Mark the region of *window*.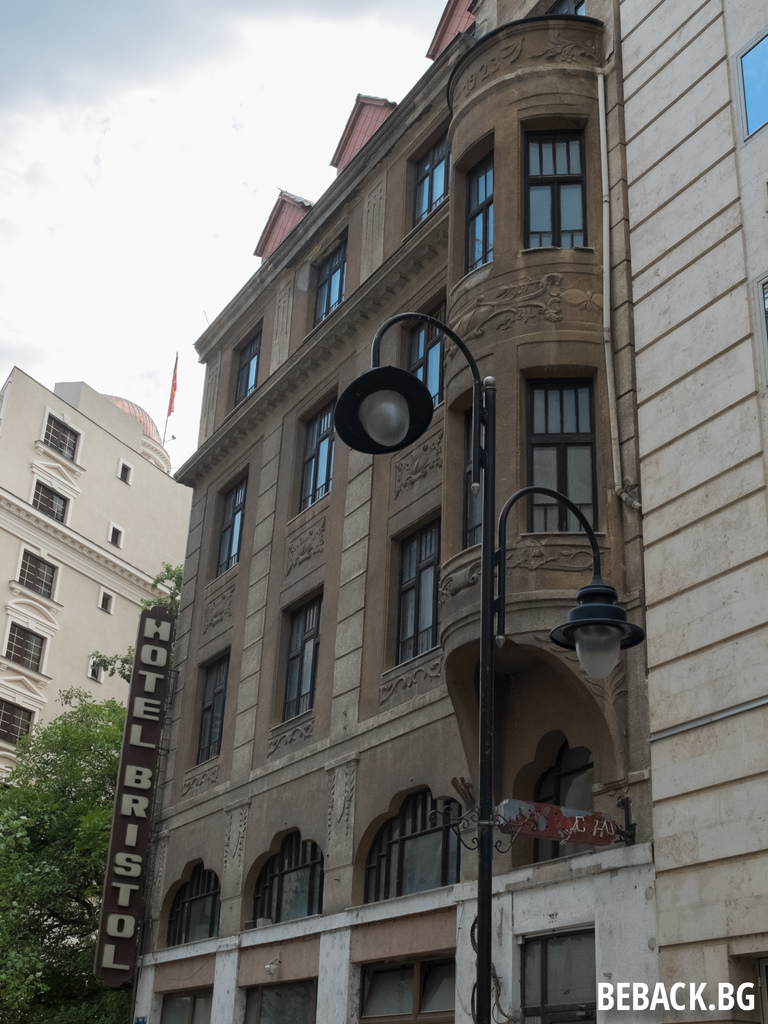
Region: locate(512, 736, 636, 870).
